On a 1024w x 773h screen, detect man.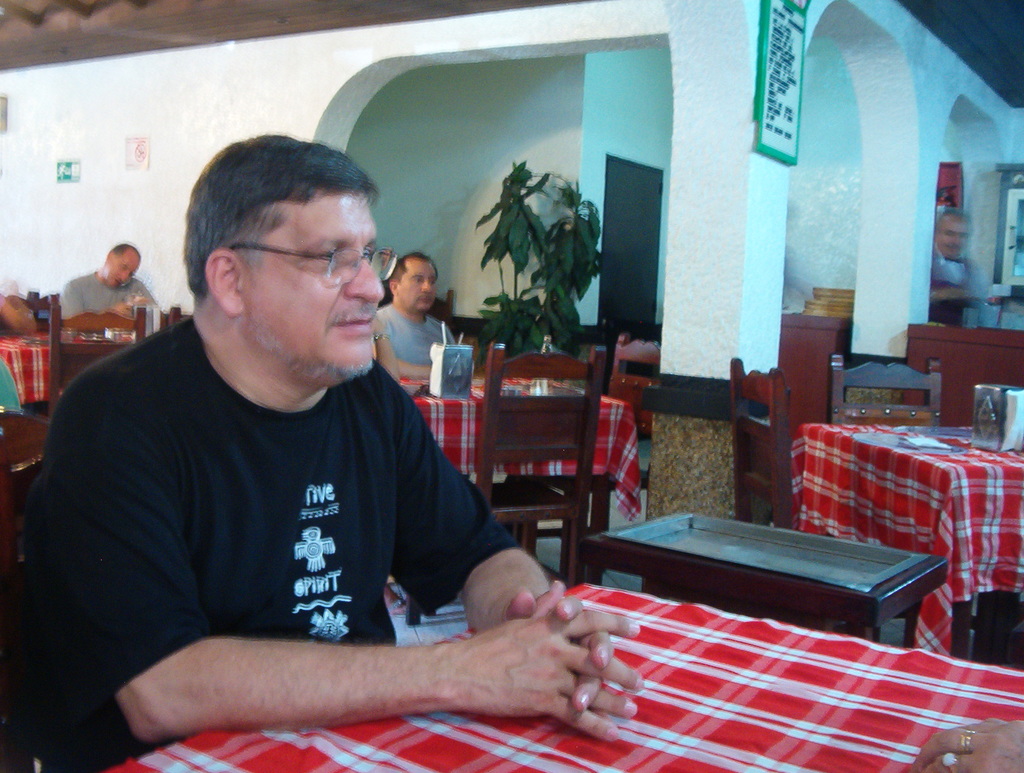
detection(371, 252, 456, 375).
